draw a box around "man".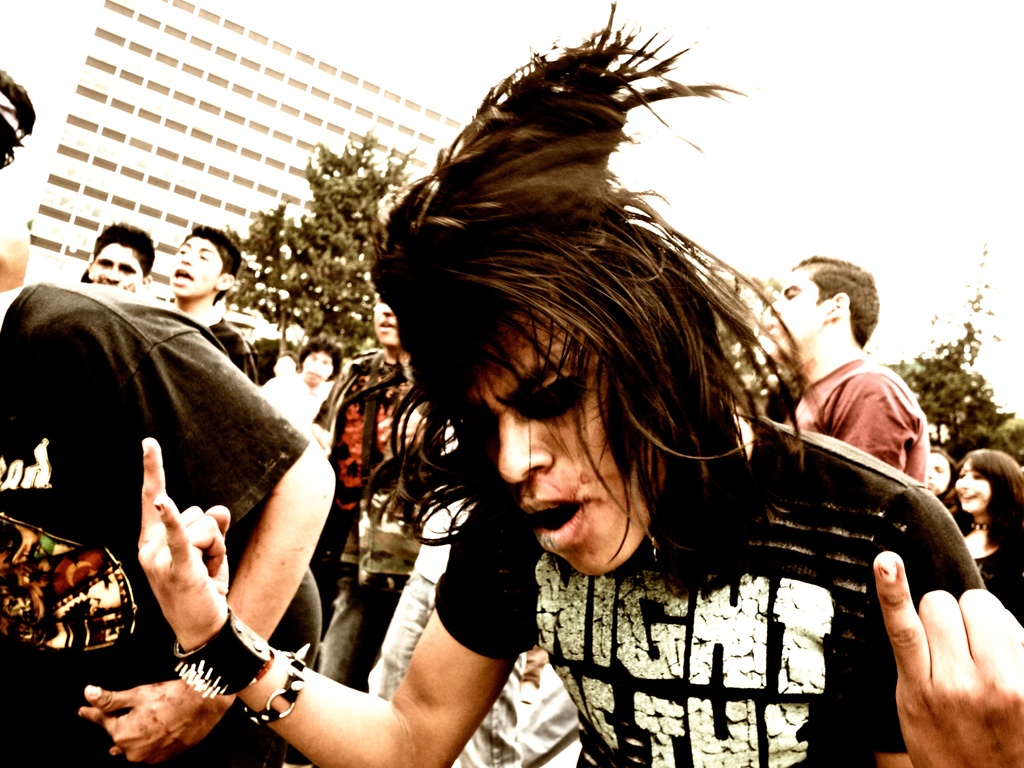
{"x1": 167, "y1": 225, "x2": 269, "y2": 395}.
